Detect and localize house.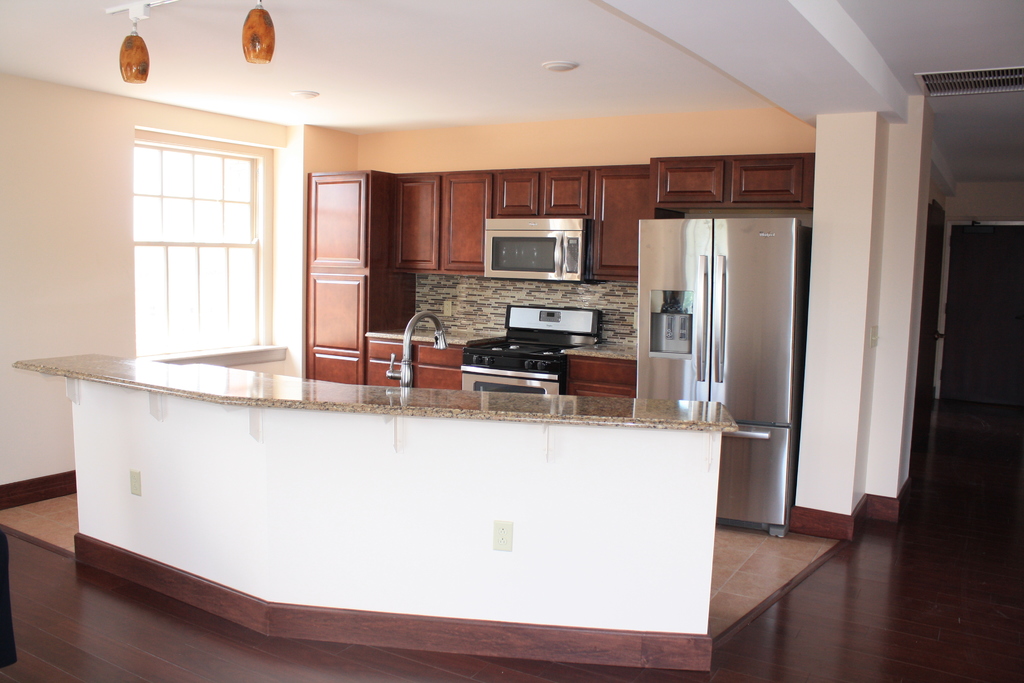
Localized at x1=0 y1=0 x2=1023 y2=682.
